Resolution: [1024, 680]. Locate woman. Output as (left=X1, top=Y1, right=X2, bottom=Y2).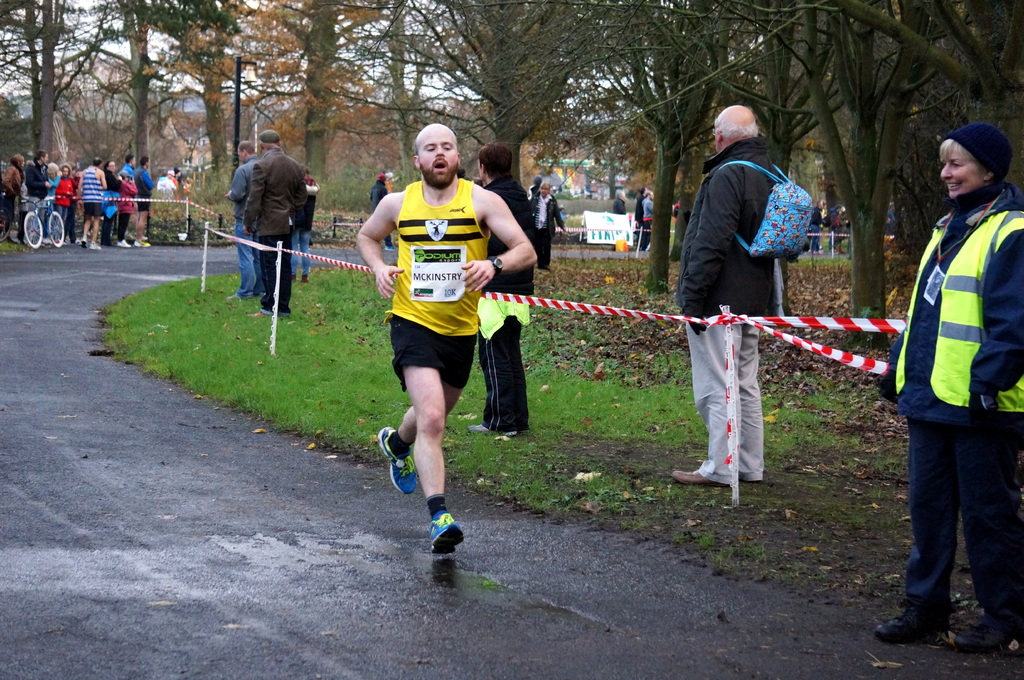
(left=525, top=181, right=568, bottom=266).
